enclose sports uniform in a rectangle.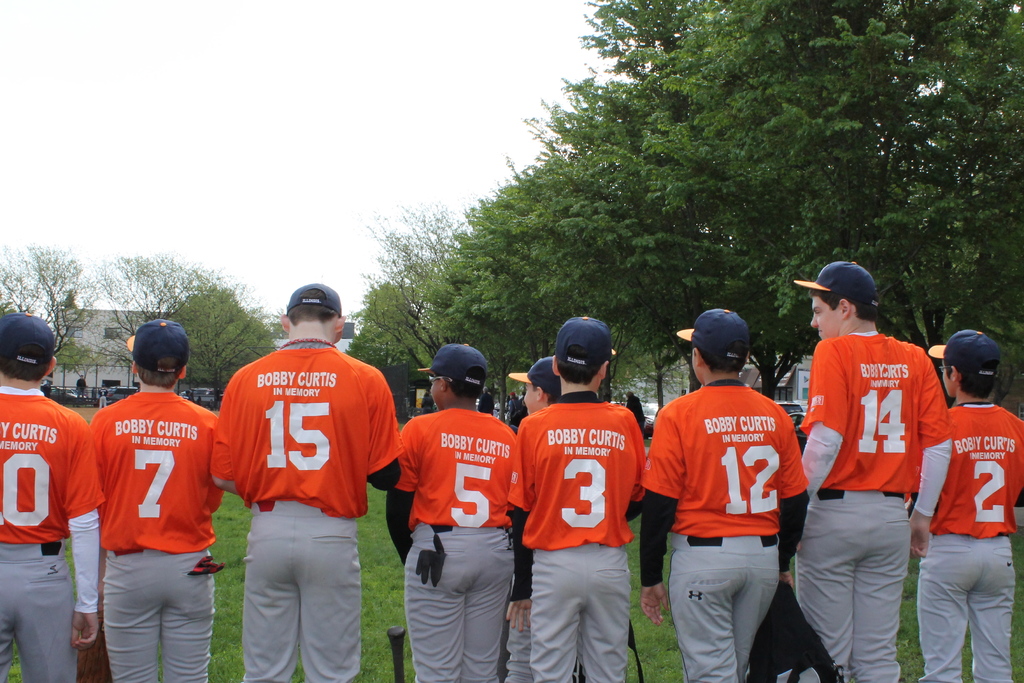
x1=186 y1=295 x2=403 y2=682.
